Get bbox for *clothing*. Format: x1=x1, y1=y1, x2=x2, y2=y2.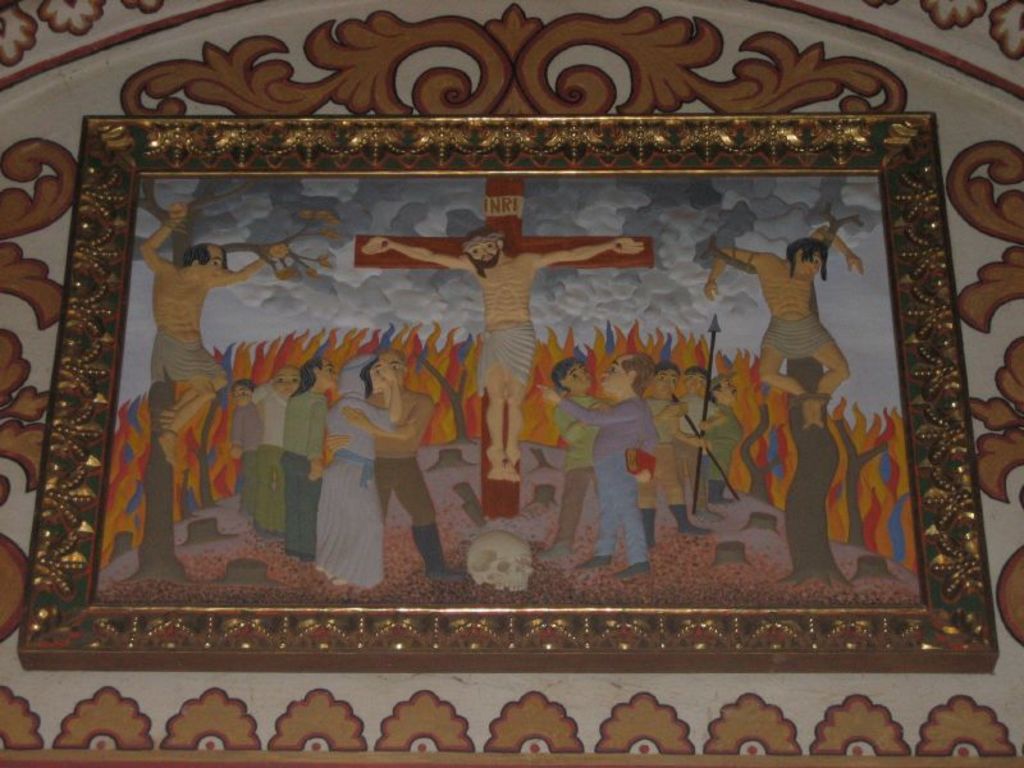
x1=229, y1=403, x2=266, y2=513.
